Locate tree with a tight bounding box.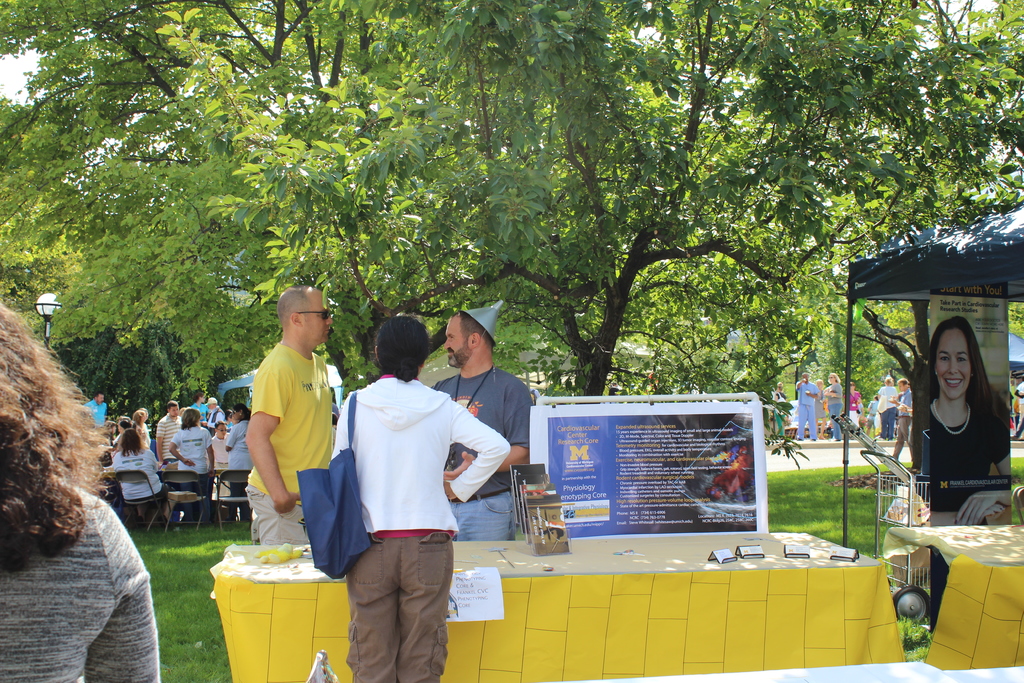
Rect(0, 4, 1023, 393).
